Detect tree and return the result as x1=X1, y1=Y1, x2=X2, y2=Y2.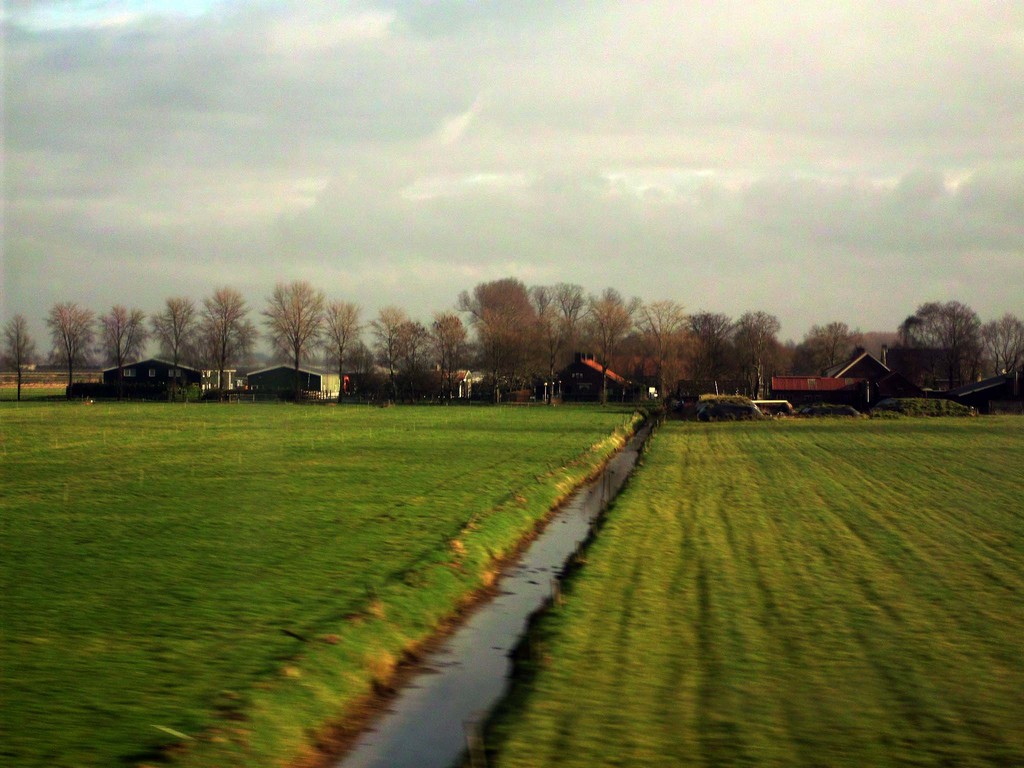
x1=415, y1=310, x2=465, y2=378.
